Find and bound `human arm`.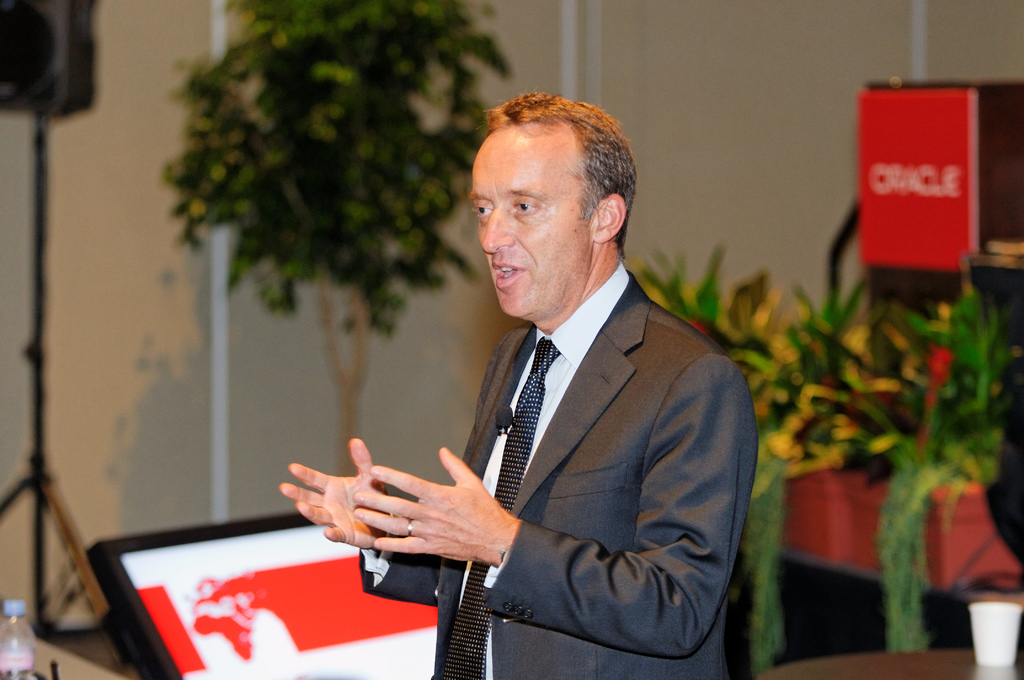
Bound: region(273, 430, 435, 611).
